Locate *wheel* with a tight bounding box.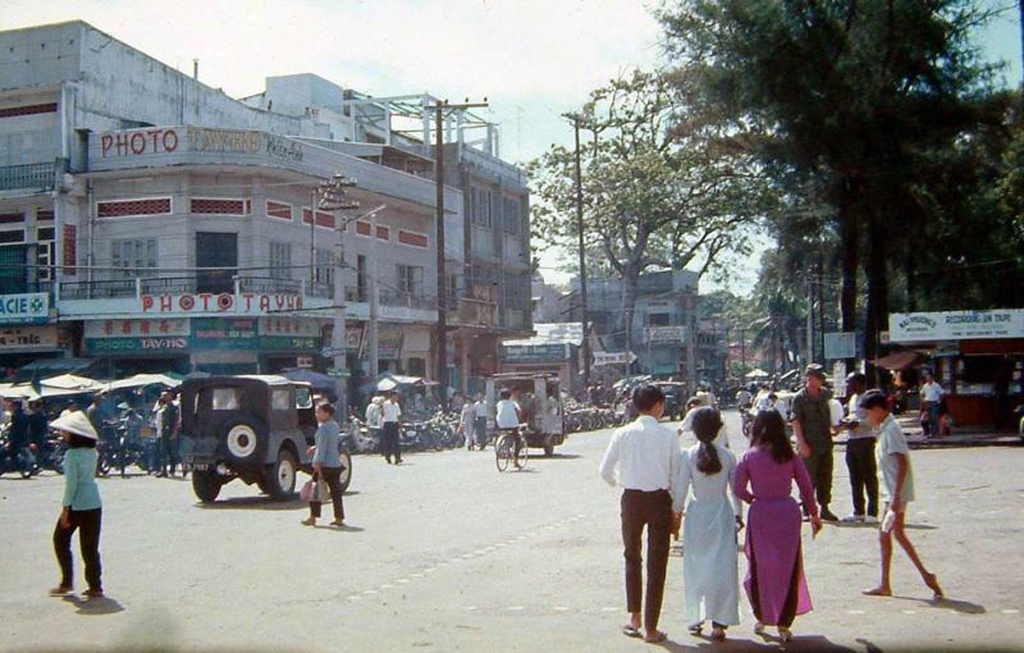
x1=98, y1=451, x2=112, y2=475.
